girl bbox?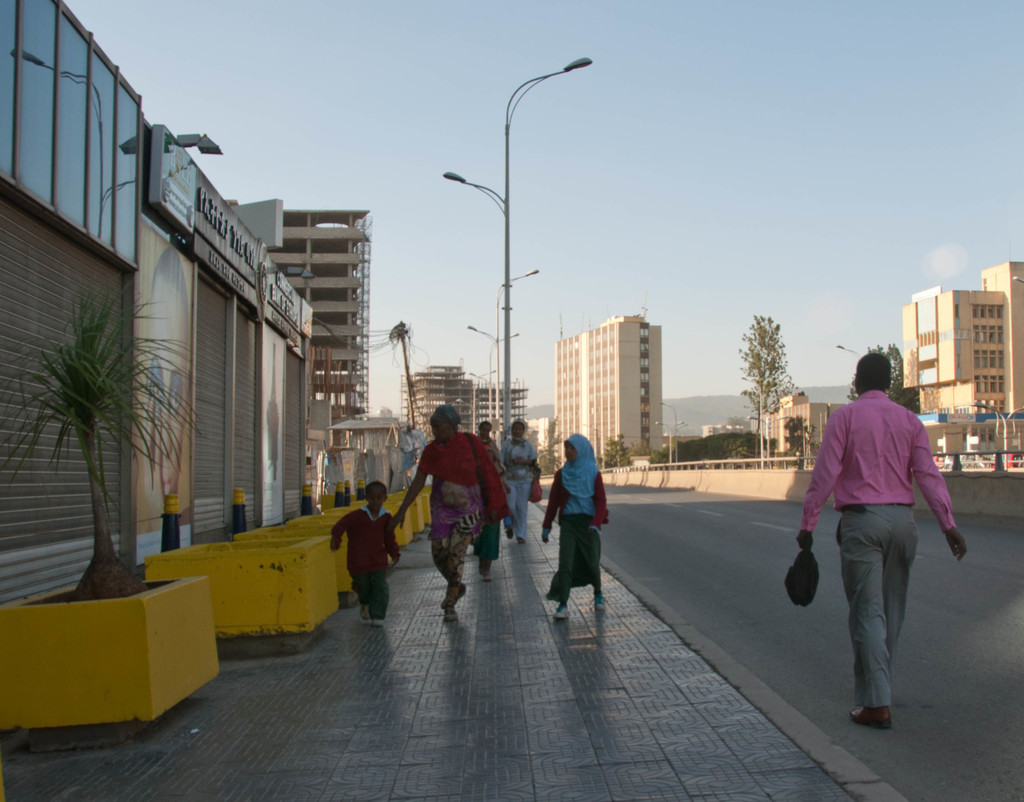
(543,433,608,622)
